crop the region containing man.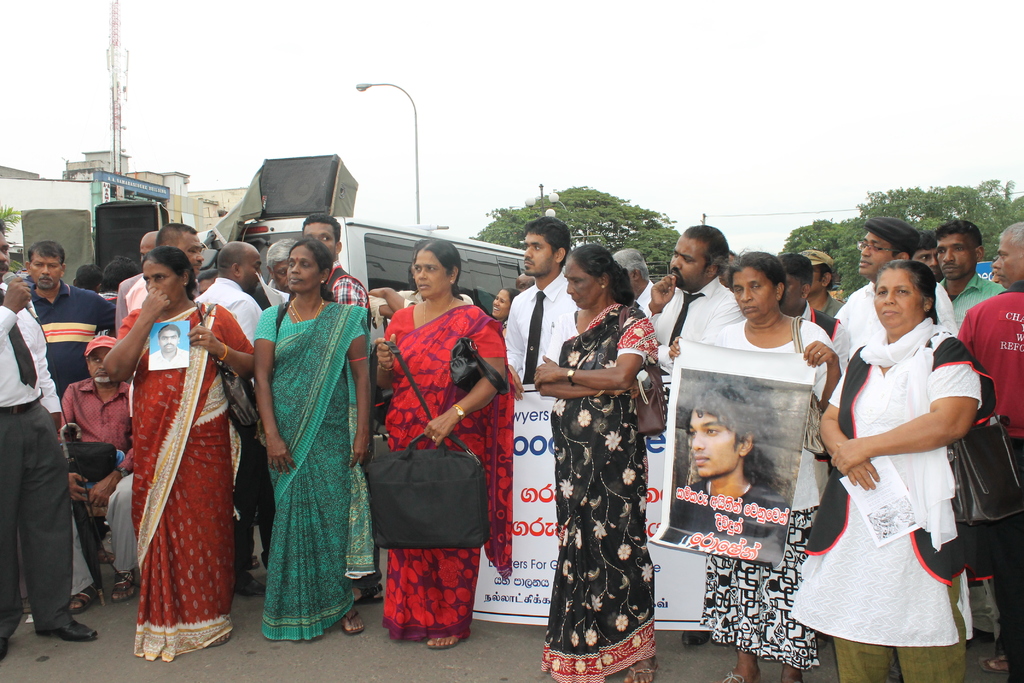
Crop region: rect(12, 240, 120, 621).
